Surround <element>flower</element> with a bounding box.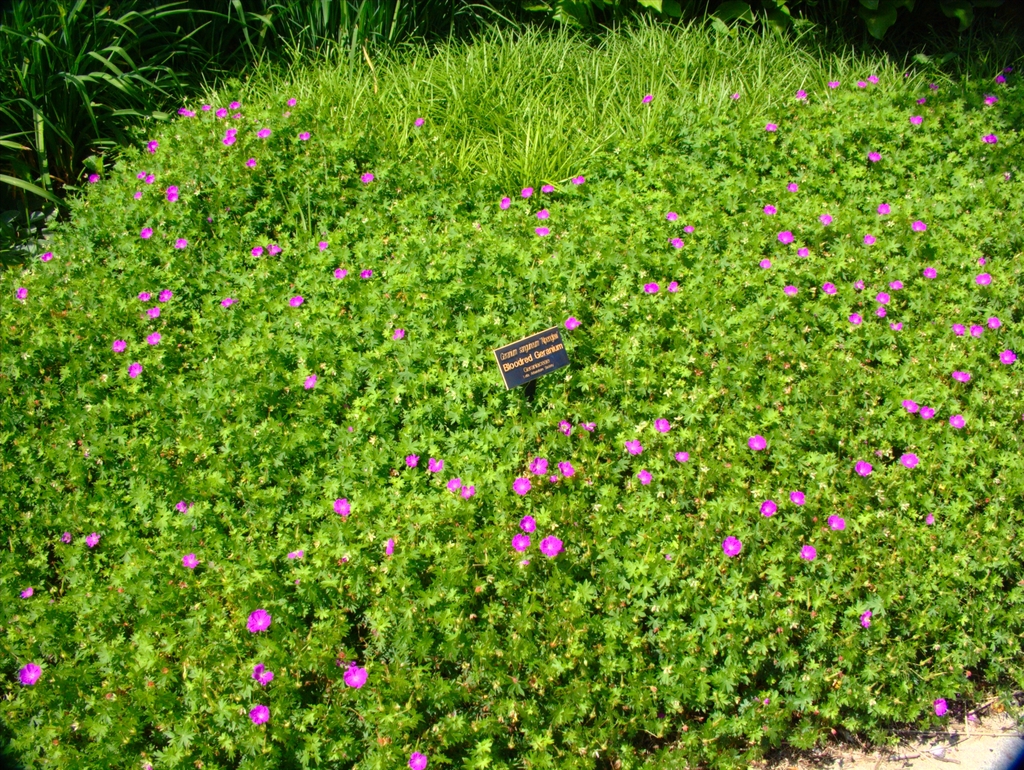
BBox(318, 236, 330, 252).
